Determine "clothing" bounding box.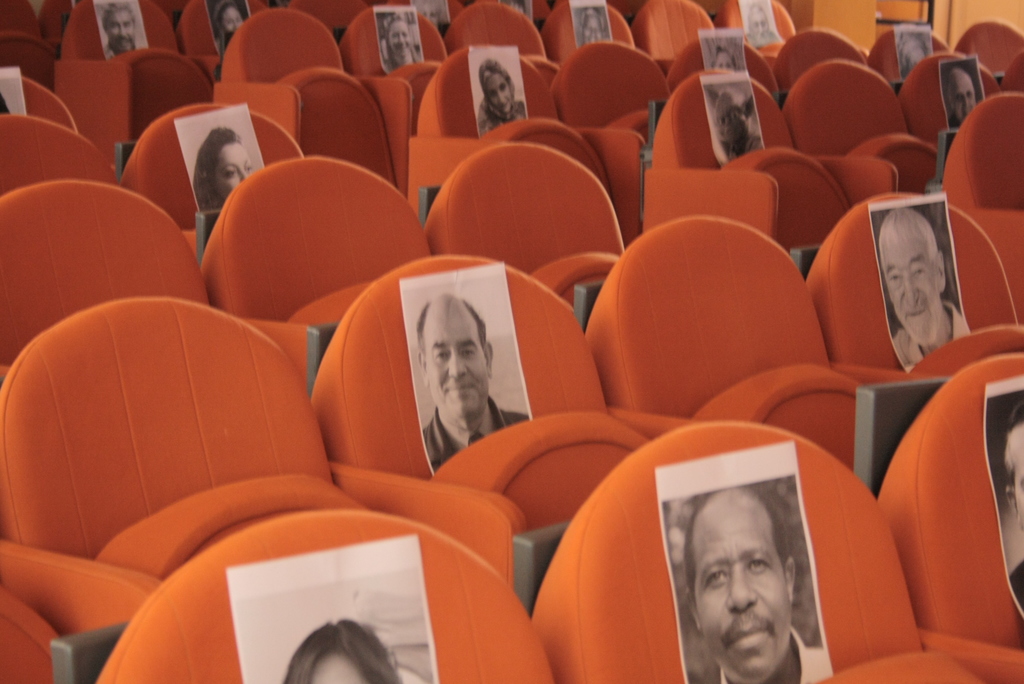
Determined: (x1=102, y1=42, x2=148, y2=63).
